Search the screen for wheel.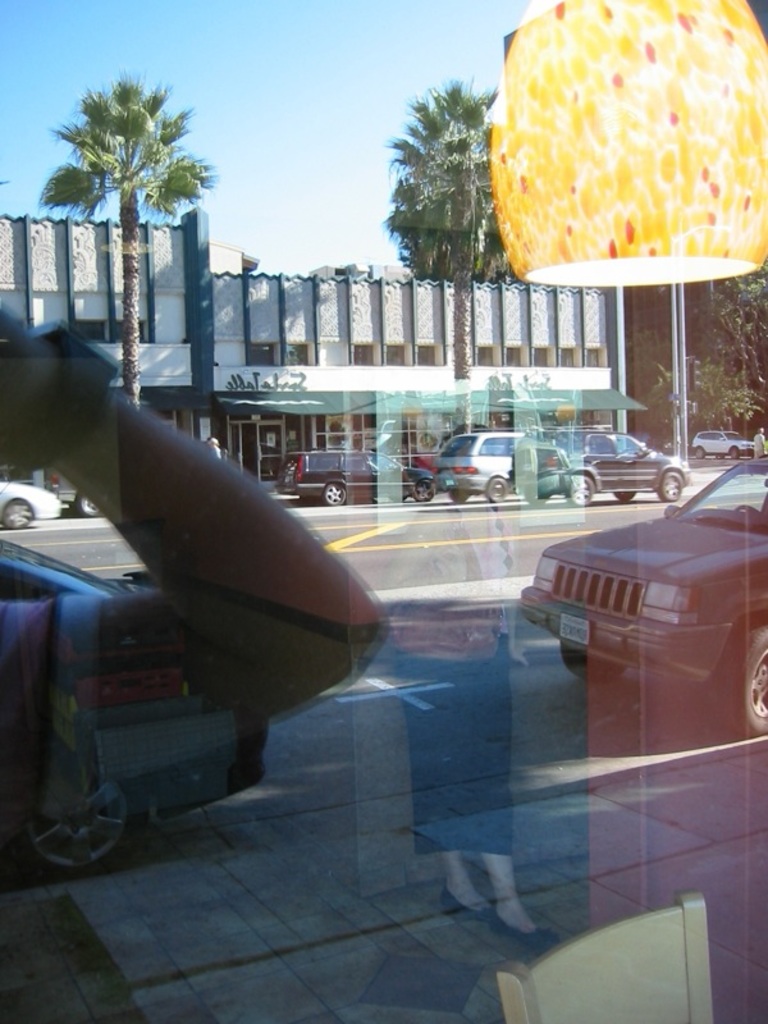
Found at Rect(614, 488, 643, 500).
